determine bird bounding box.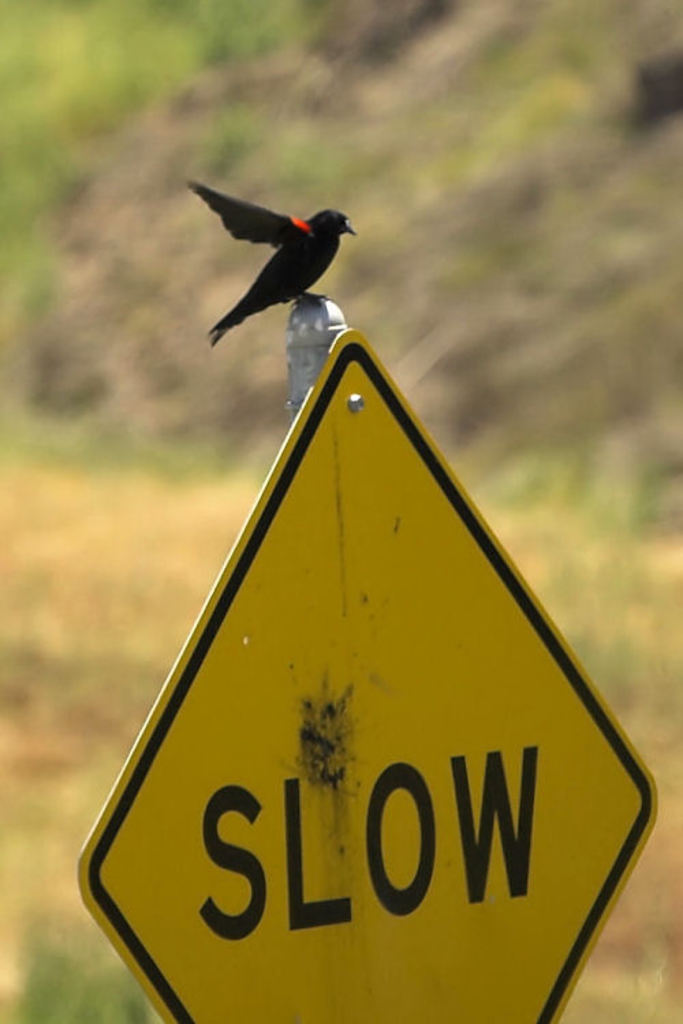
Determined: l=194, t=177, r=362, b=319.
